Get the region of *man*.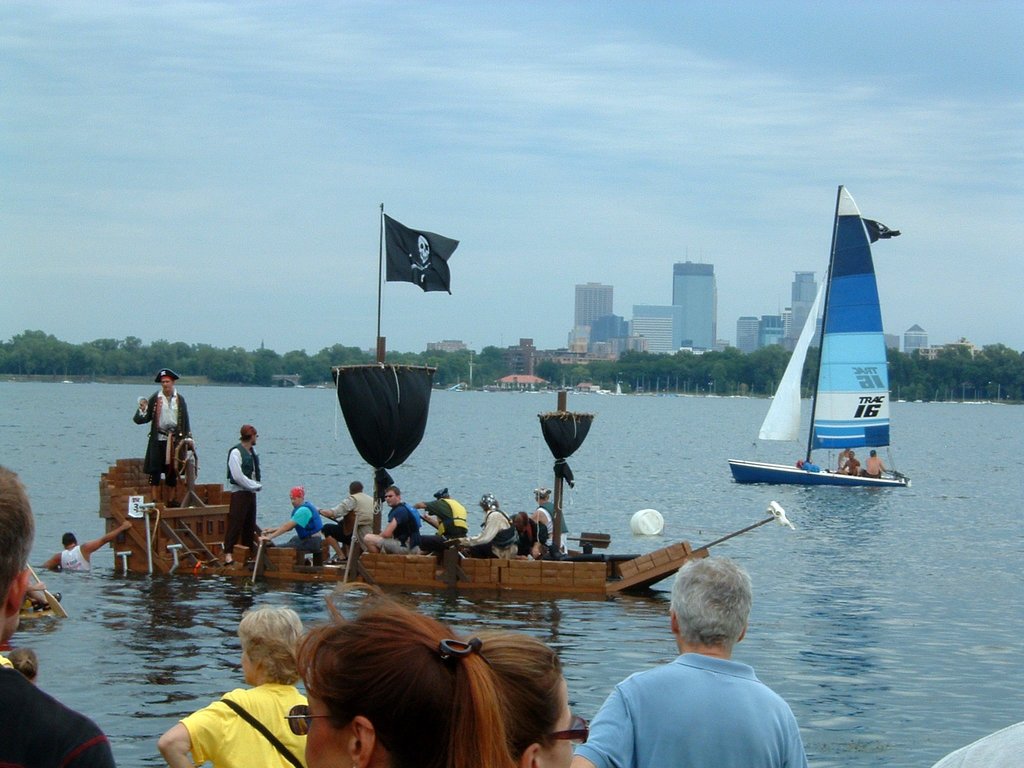
BBox(0, 458, 120, 767).
